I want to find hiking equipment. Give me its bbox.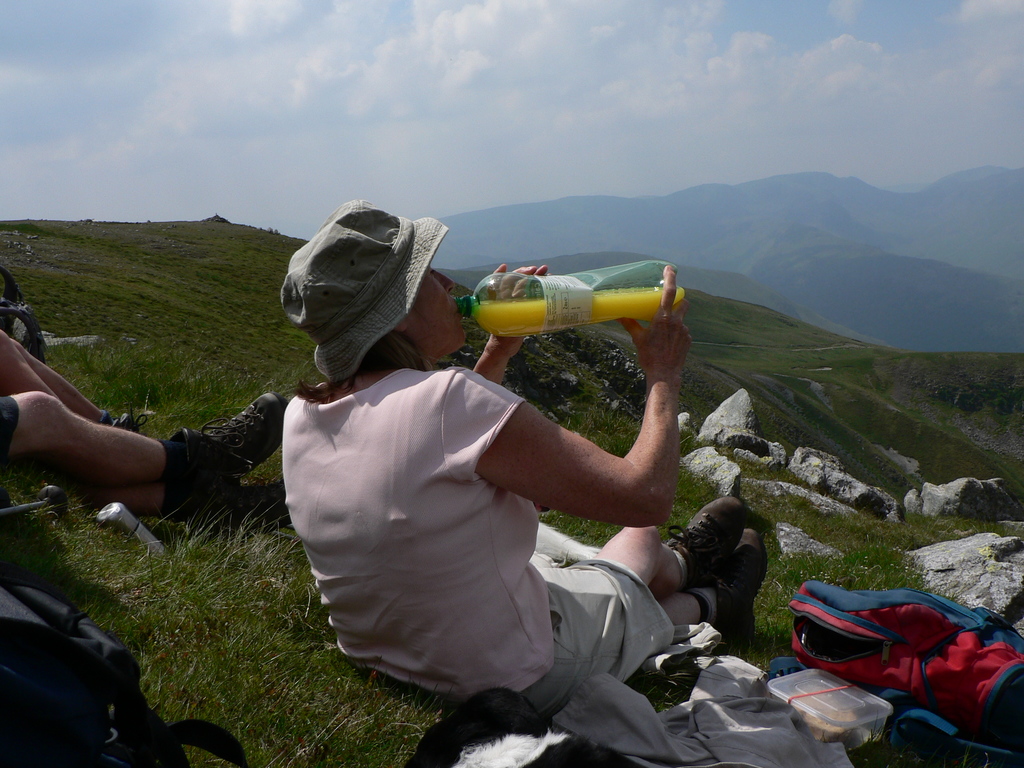
786 580 1023 767.
